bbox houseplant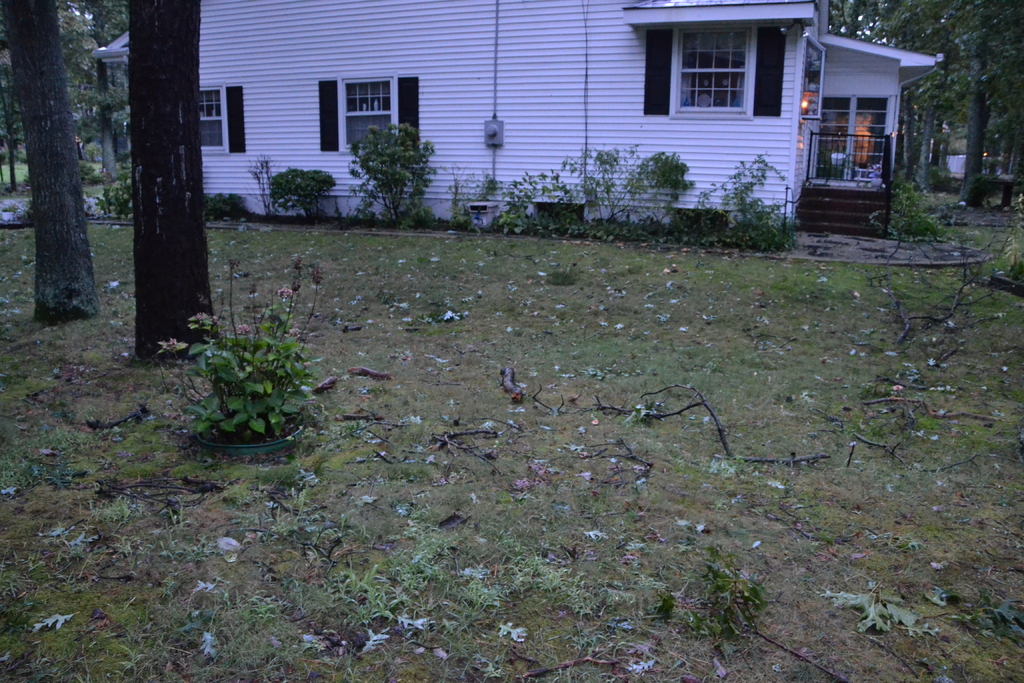
box=[93, 158, 145, 217]
